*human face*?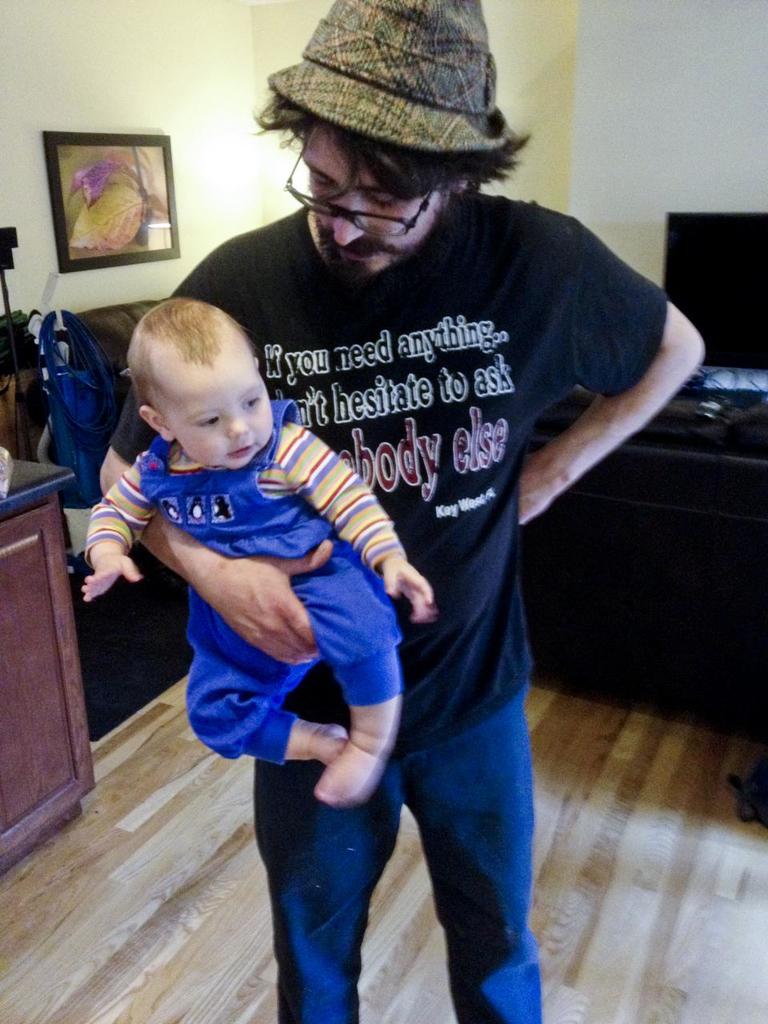
(left=304, top=132, right=446, bottom=274)
